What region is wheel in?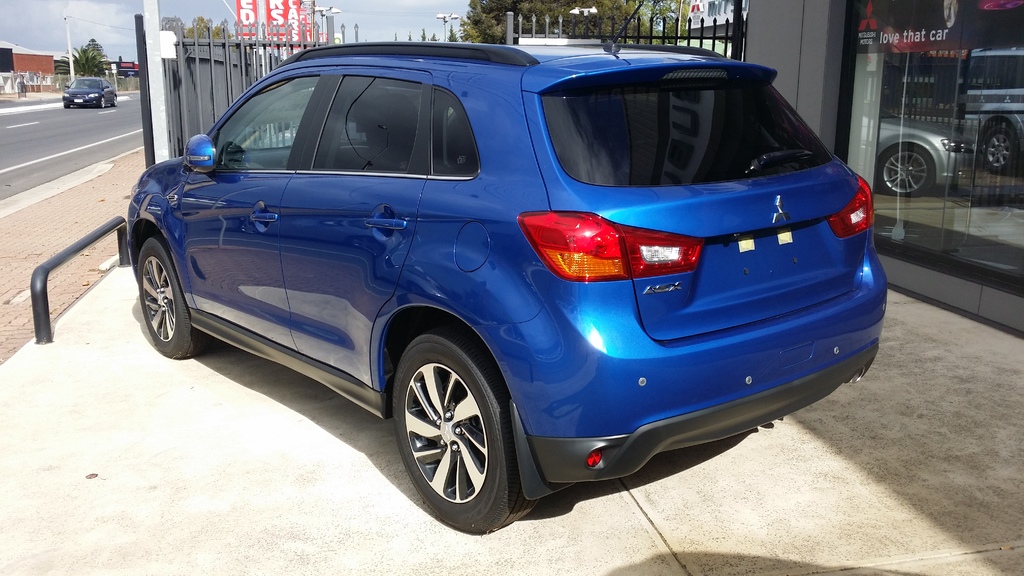
(394,332,524,536).
